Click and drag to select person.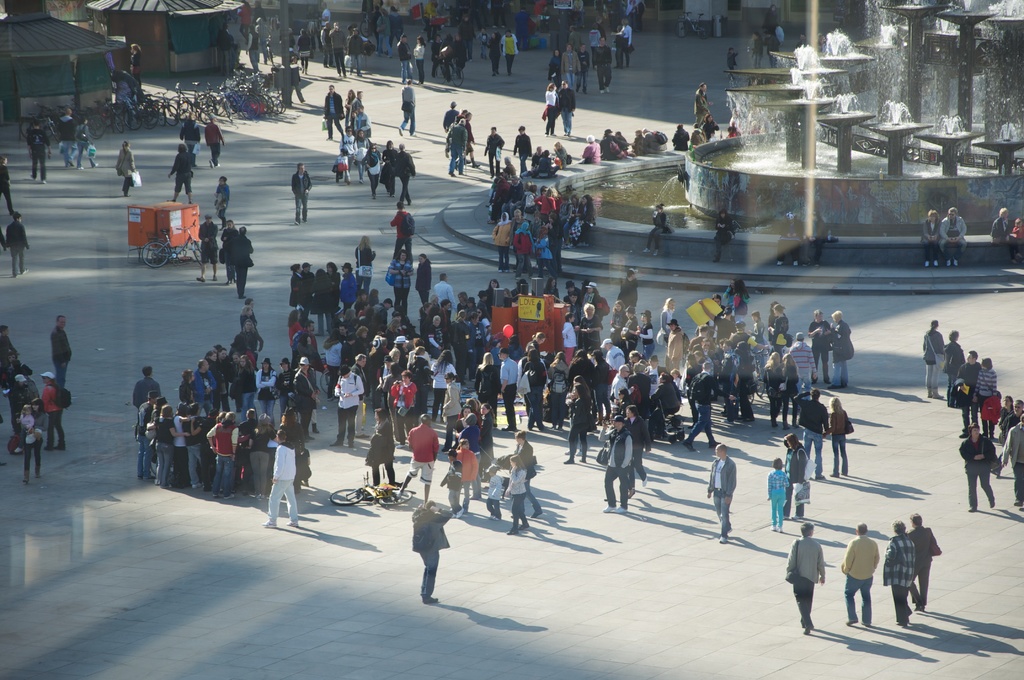
Selection: box=[970, 356, 996, 437].
